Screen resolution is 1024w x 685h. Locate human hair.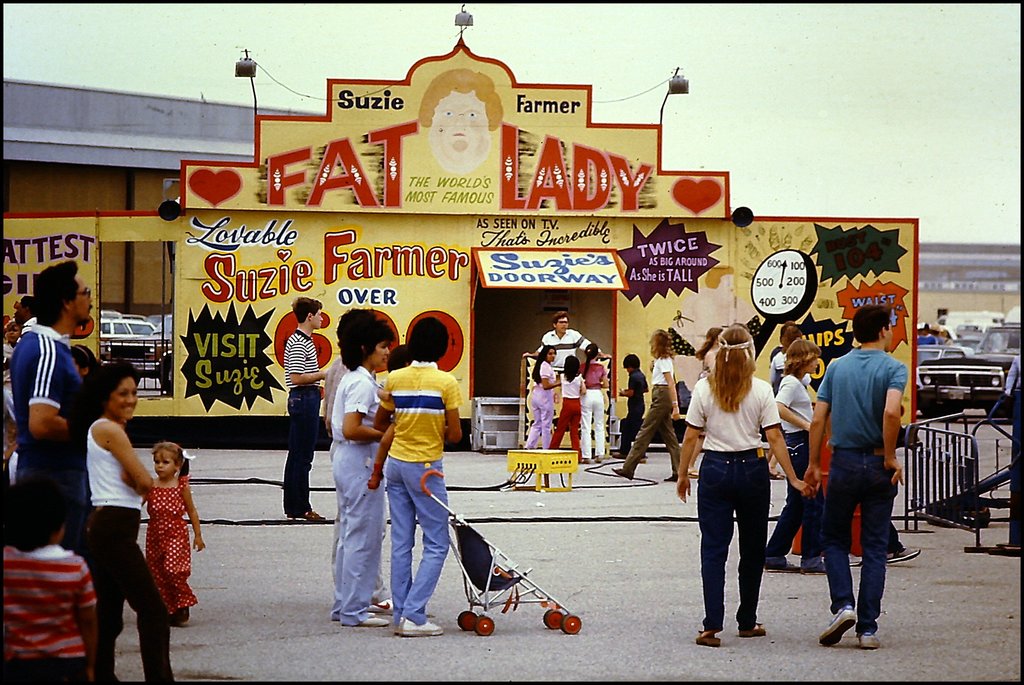
[left=779, top=321, right=803, bottom=347].
